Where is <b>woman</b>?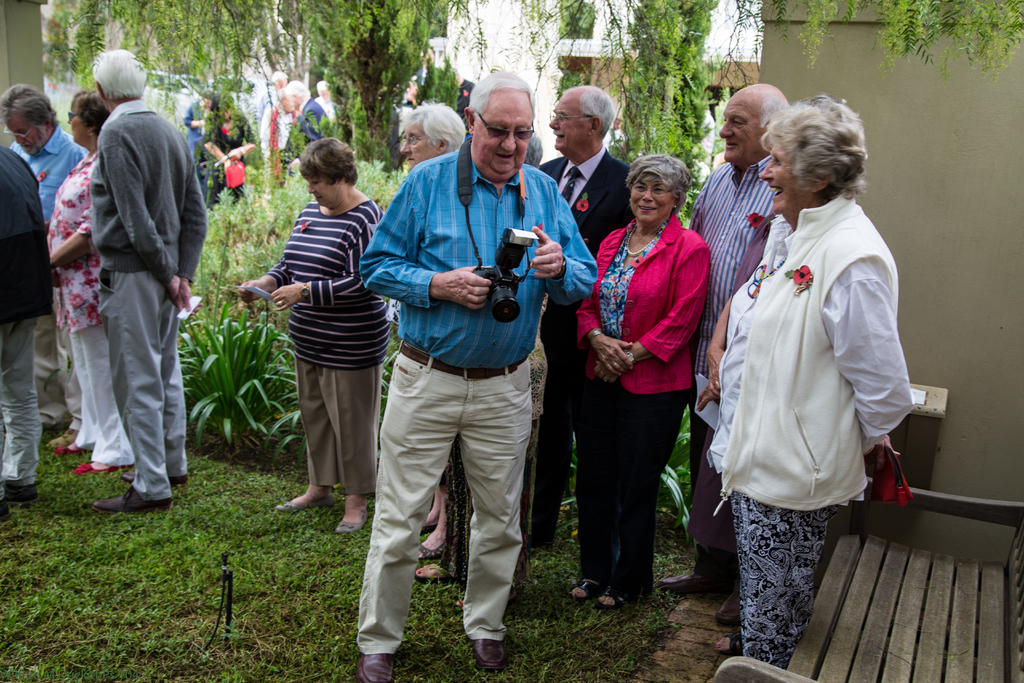
select_region(234, 140, 384, 537).
